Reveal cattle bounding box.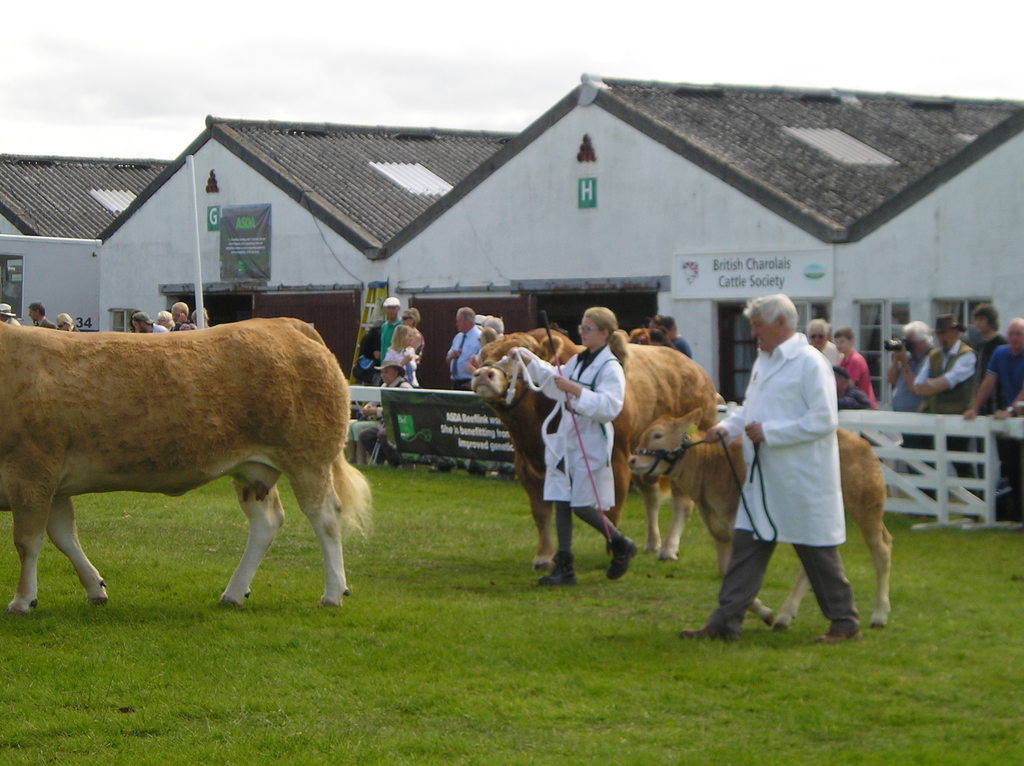
Revealed: crop(0, 292, 381, 624).
